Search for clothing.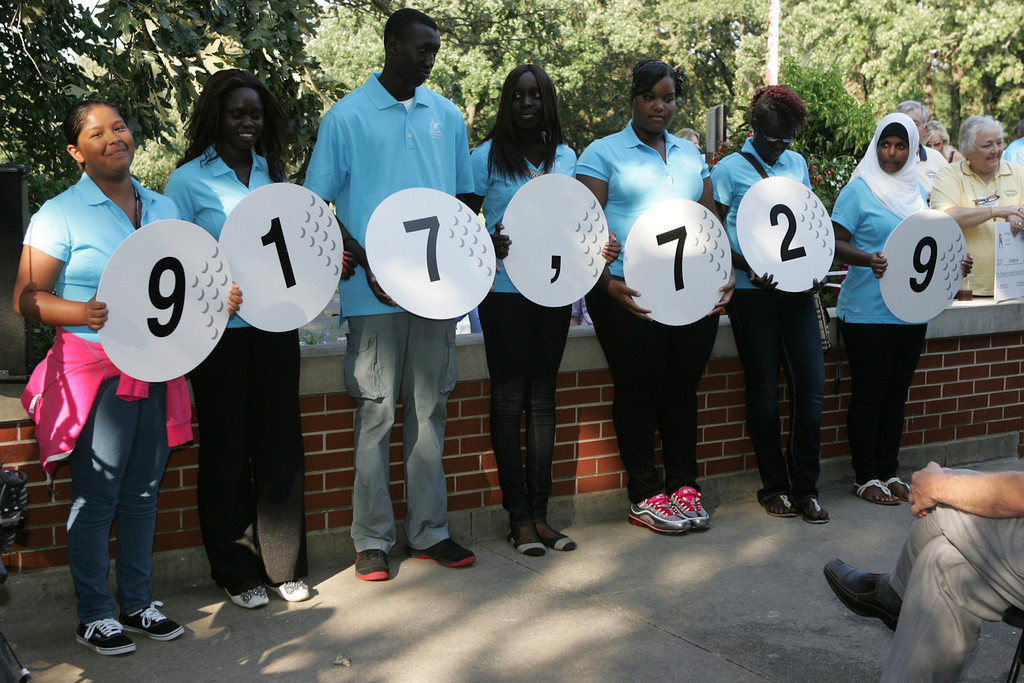
Found at locate(302, 68, 470, 550).
